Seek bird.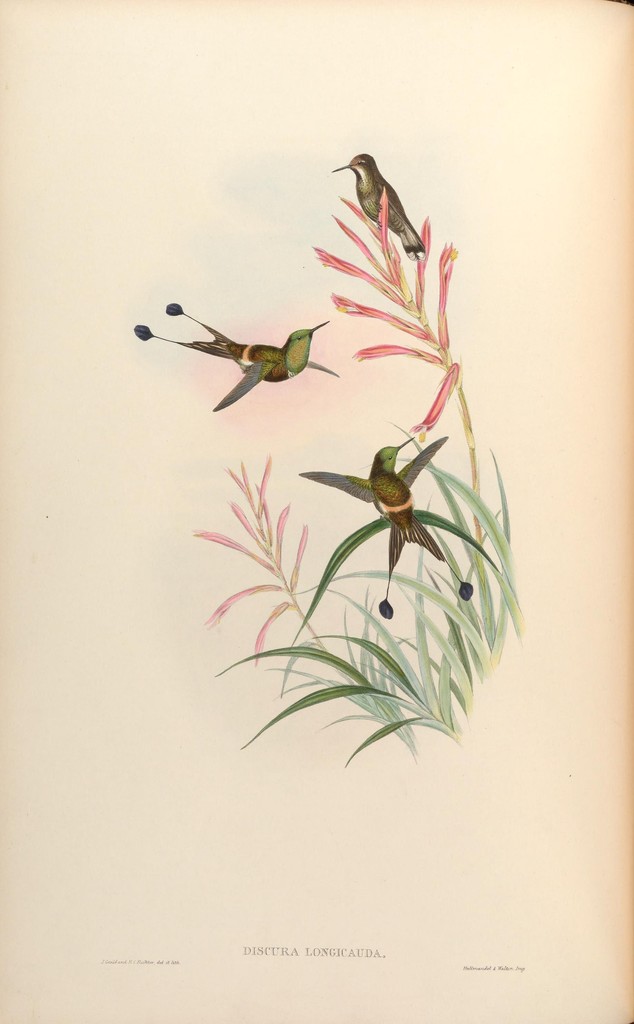
bbox(138, 306, 332, 410).
